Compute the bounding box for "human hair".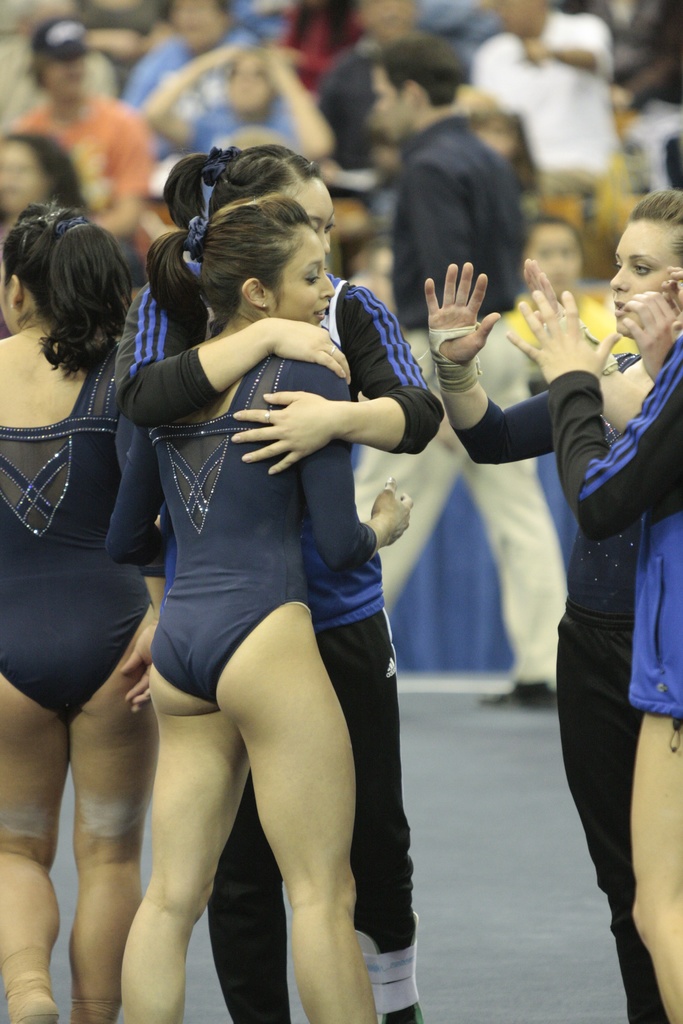
left=368, top=31, right=460, bottom=111.
